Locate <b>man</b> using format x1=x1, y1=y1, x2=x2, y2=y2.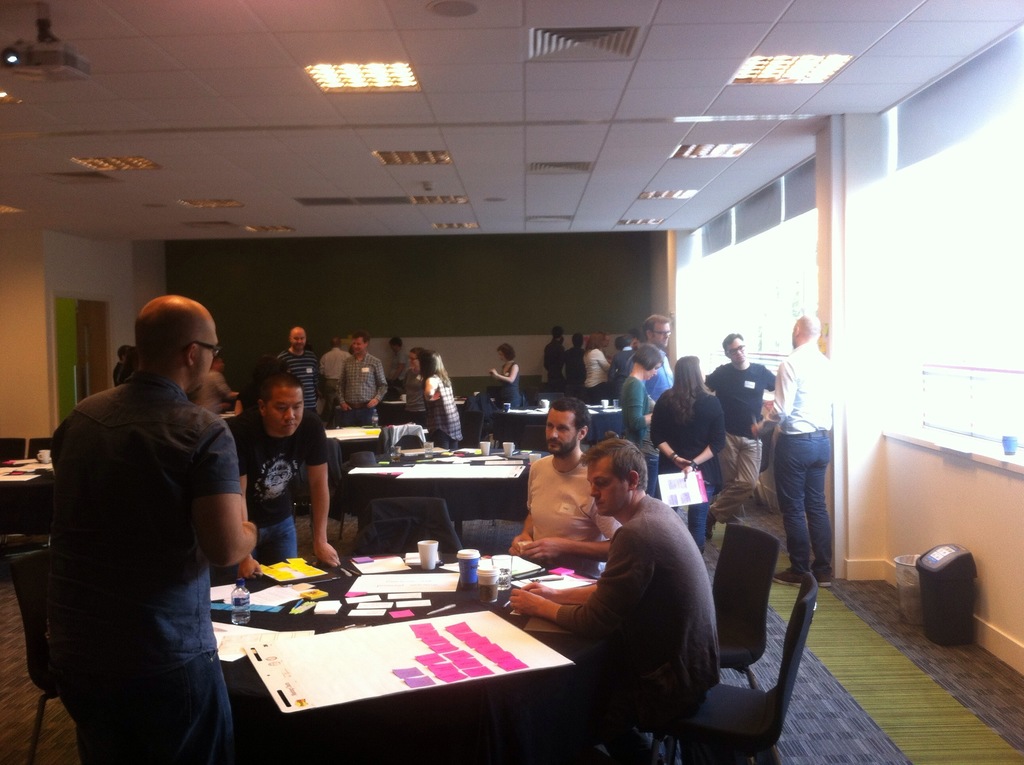
x1=778, y1=313, x2=829, y2=593.
